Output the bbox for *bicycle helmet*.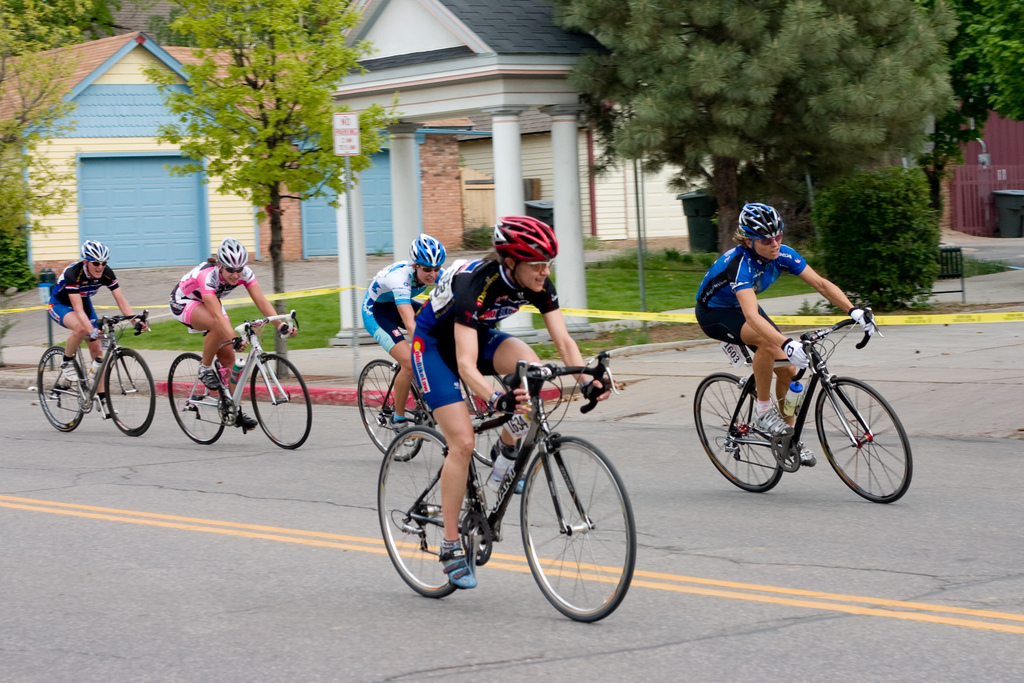
{"left": 85, "top": 238, "right": 109, "bottom": 256}.
